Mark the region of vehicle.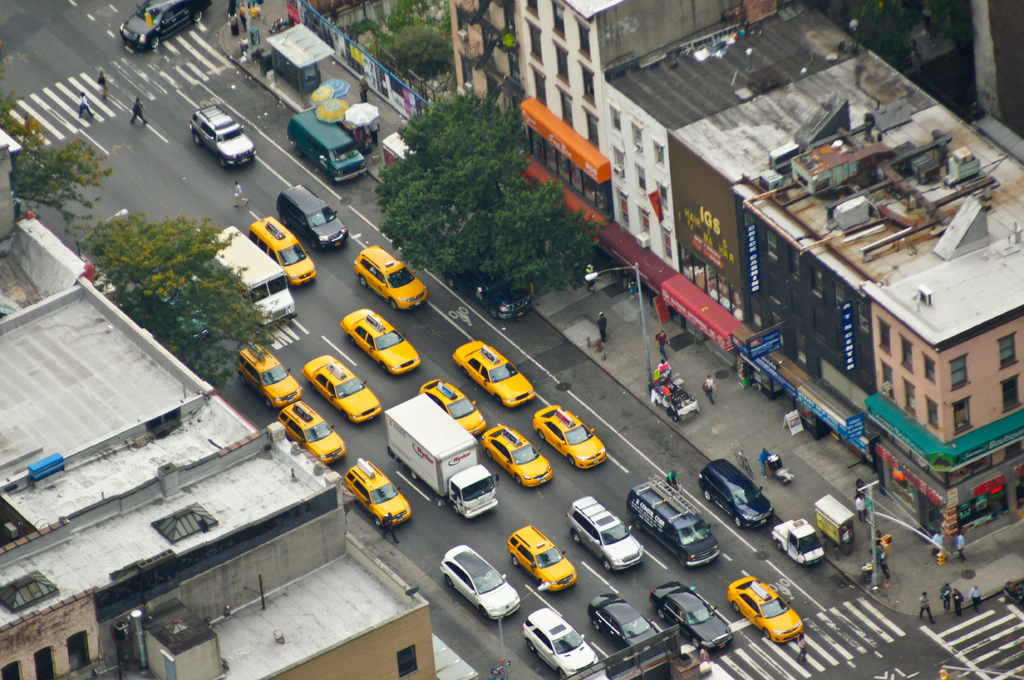
Region: Rect(289, 104, 375, 182).
